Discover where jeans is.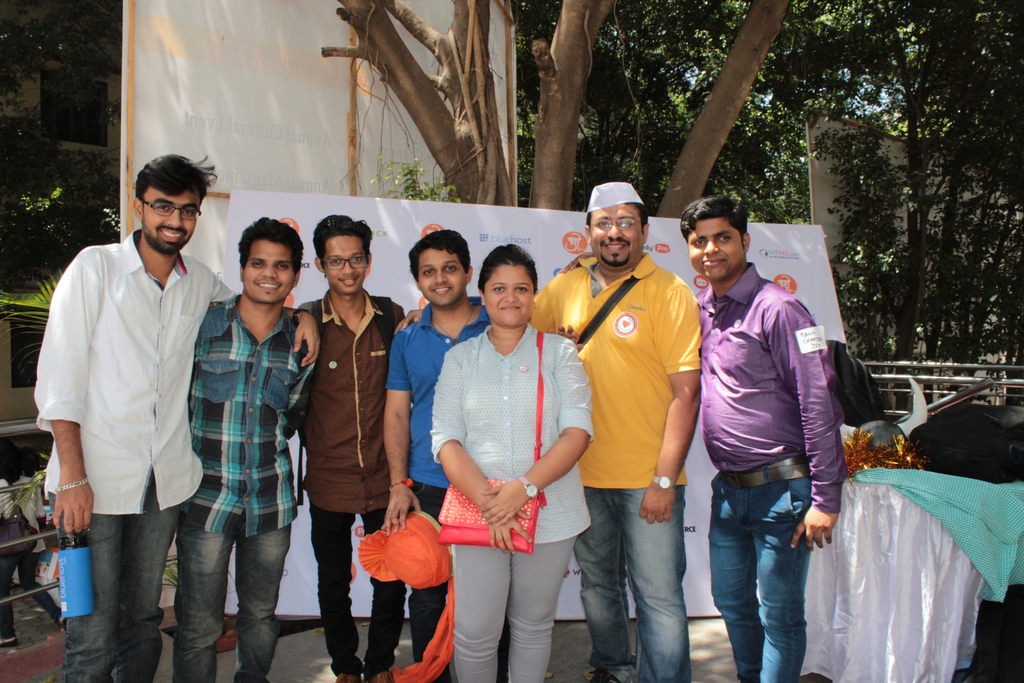
Discovered at (left=452, top=533, right=570, bottom=682).
